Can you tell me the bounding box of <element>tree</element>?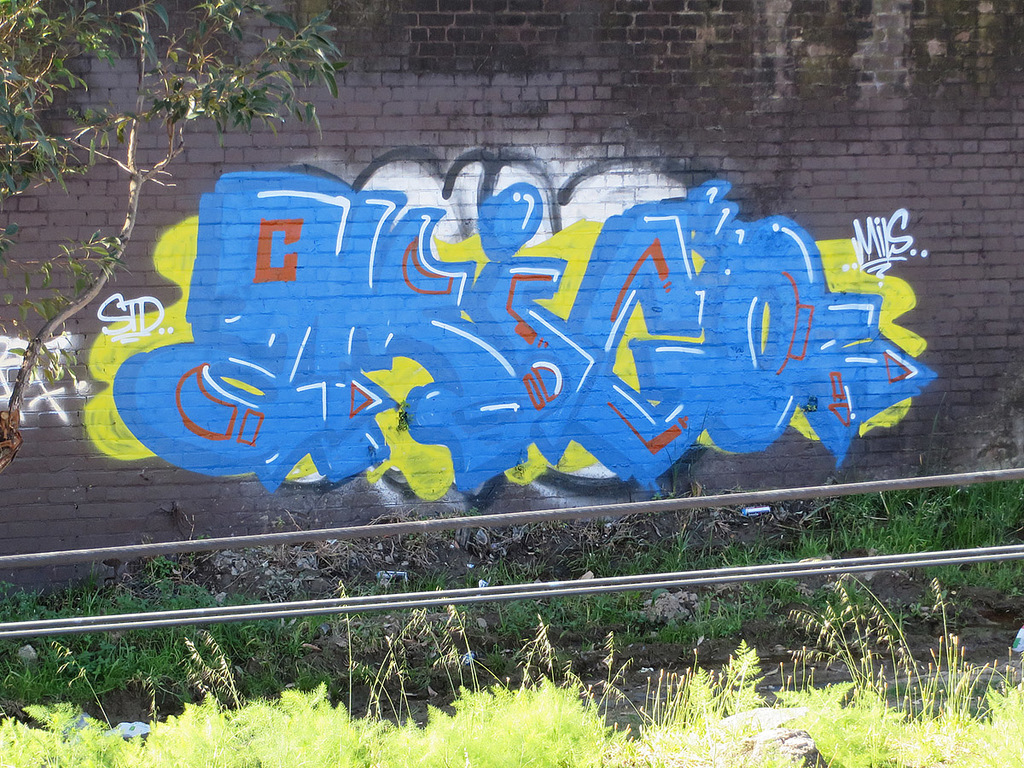
rect(0, 0, 360, 524).
